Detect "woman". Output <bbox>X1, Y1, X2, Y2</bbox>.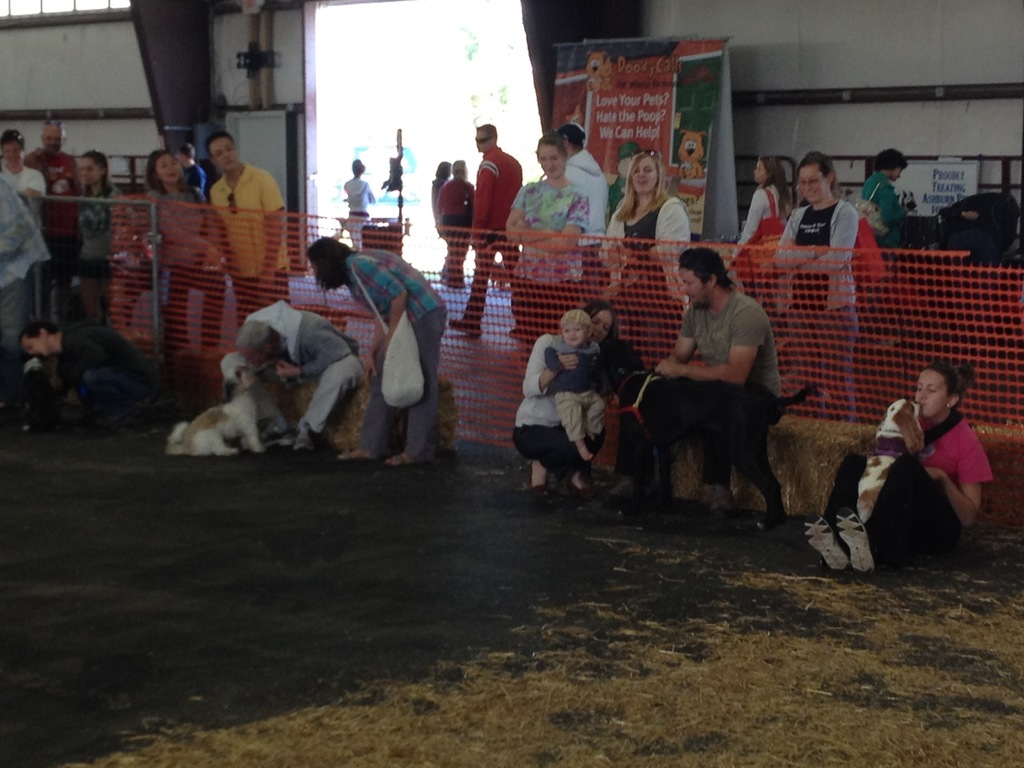
<bbox>346, 154, 380, 261</bbox>.
